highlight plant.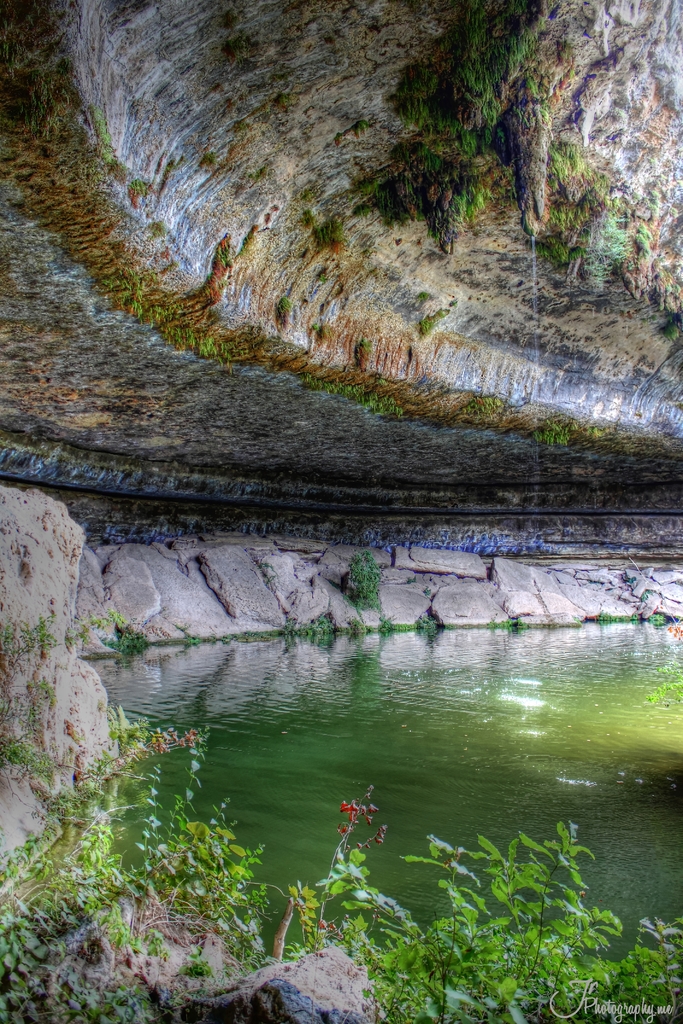
Highlighted region: region(369, 768, 658, 1011).
